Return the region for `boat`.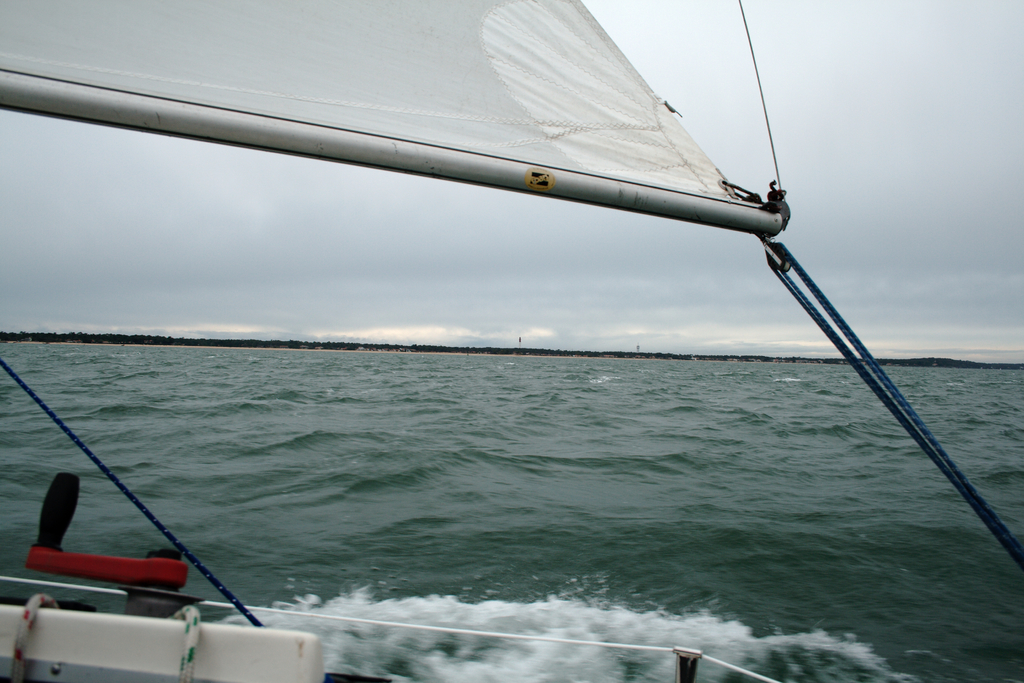
0, 0, 1023, 682.
